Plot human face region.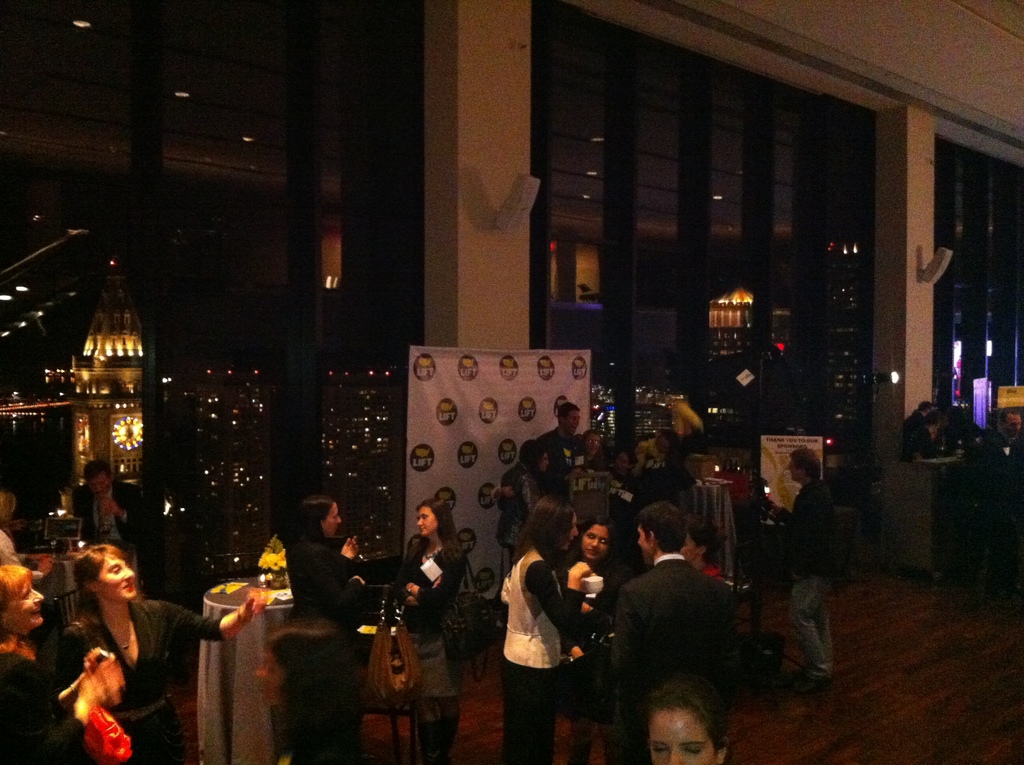
Plotted at left=100, top=557, right=136, bottom=602.
